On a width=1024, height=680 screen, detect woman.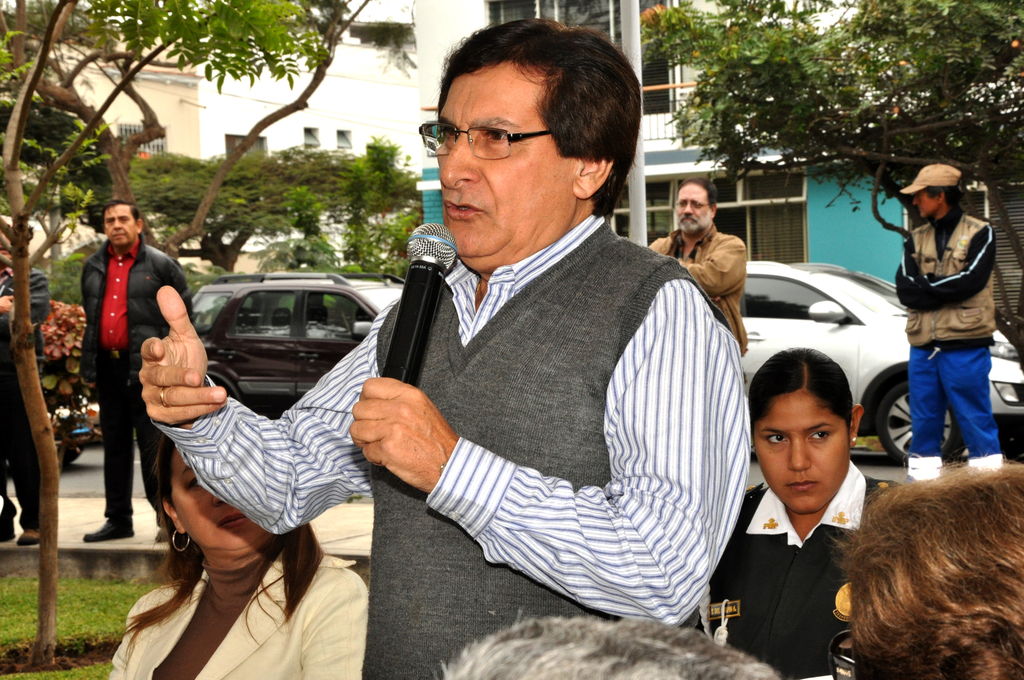
bbox(86, 403, 396, 679).
